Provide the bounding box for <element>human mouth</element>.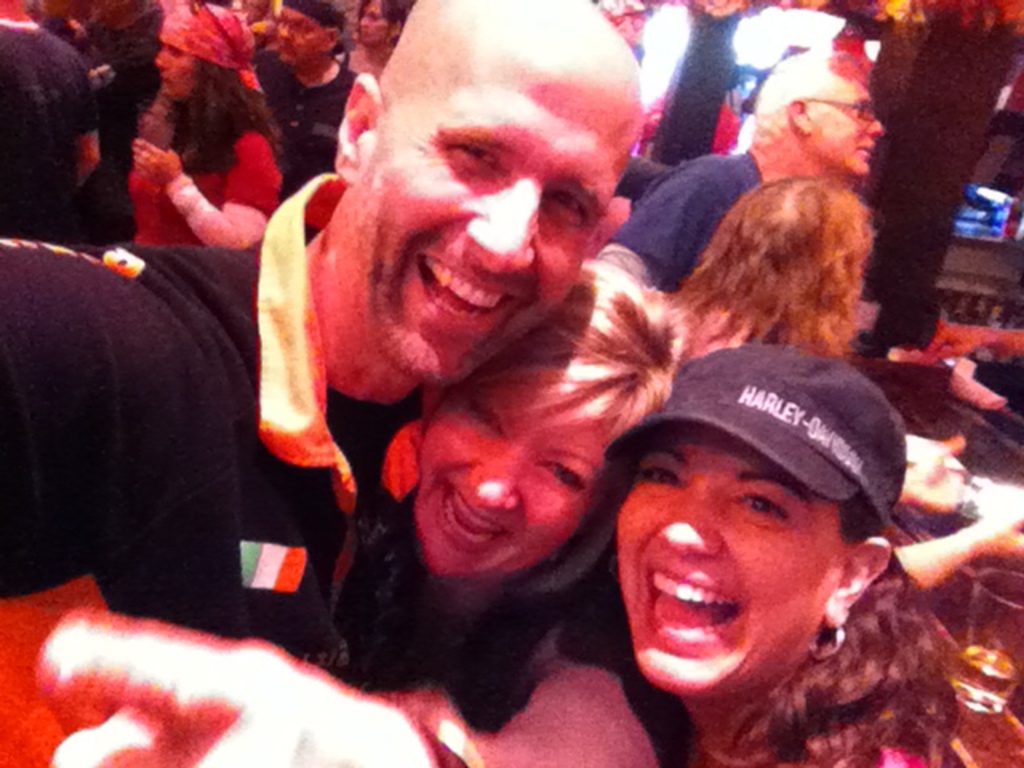
418,251,522,330.
